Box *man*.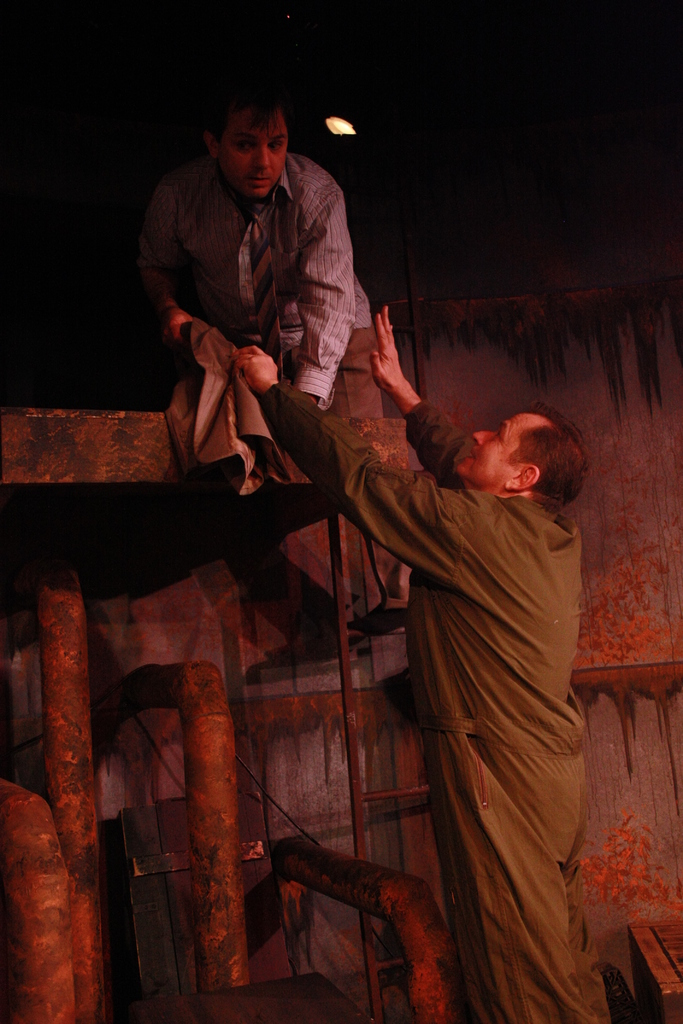
BBox(231, 309, 604, 1023).
